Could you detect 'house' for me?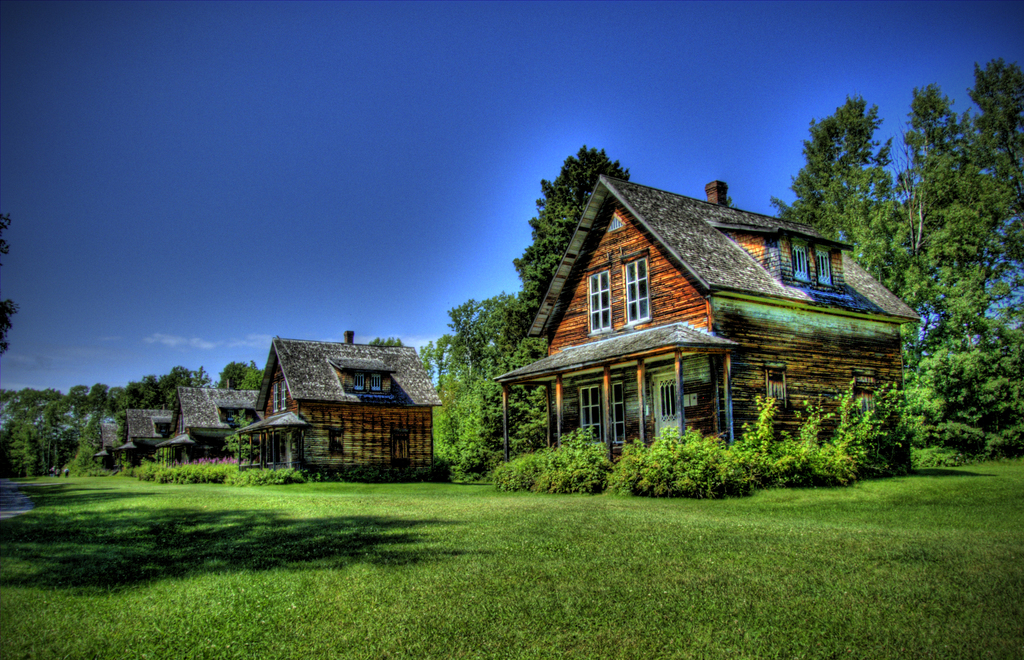
Detection result: 237/332/441/460.
